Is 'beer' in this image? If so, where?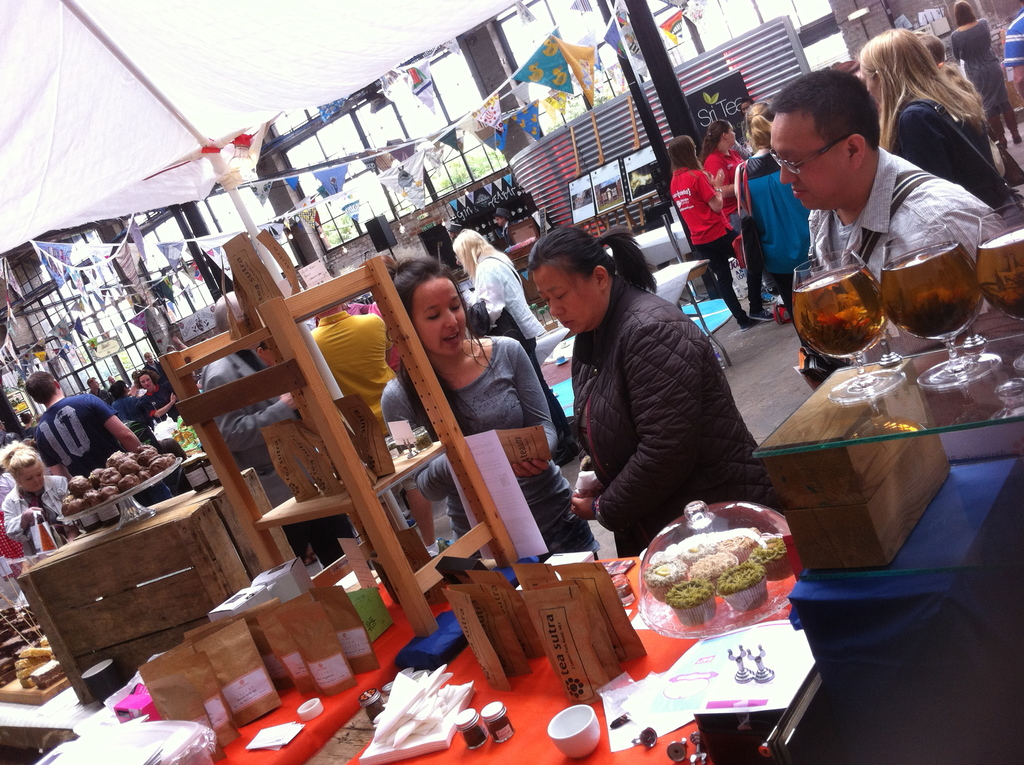
Yes, at left=976, top=225, right=1023, bottom=319.
